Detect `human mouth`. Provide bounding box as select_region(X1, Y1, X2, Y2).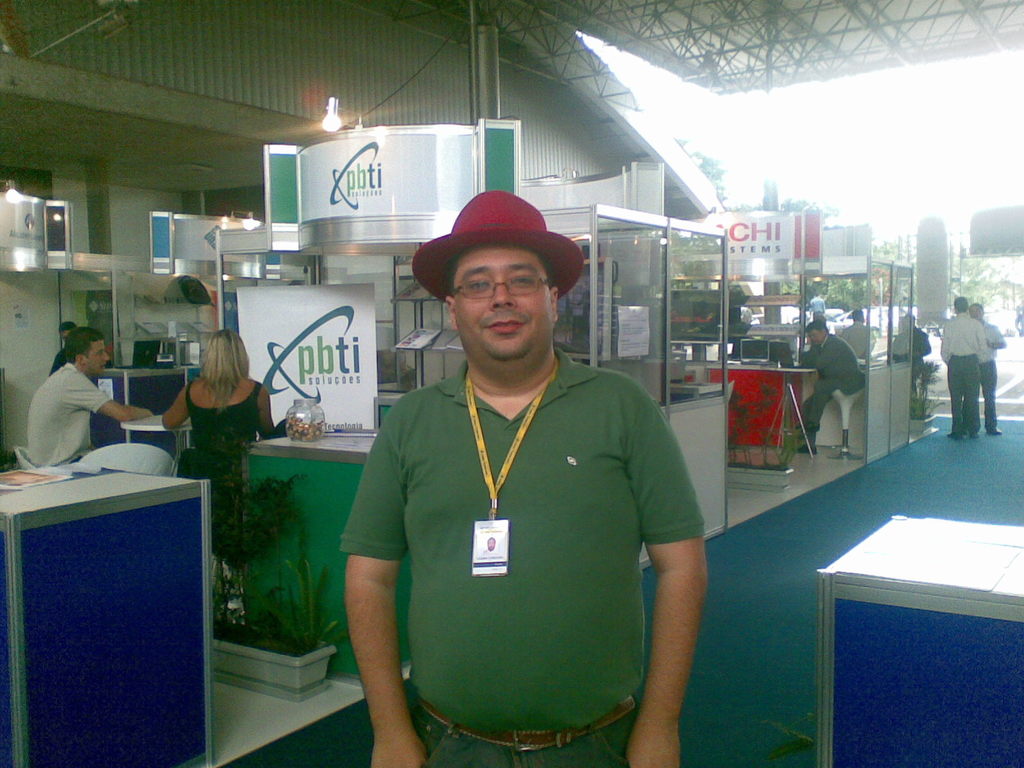
select_region(486, 322, 521, 331).
